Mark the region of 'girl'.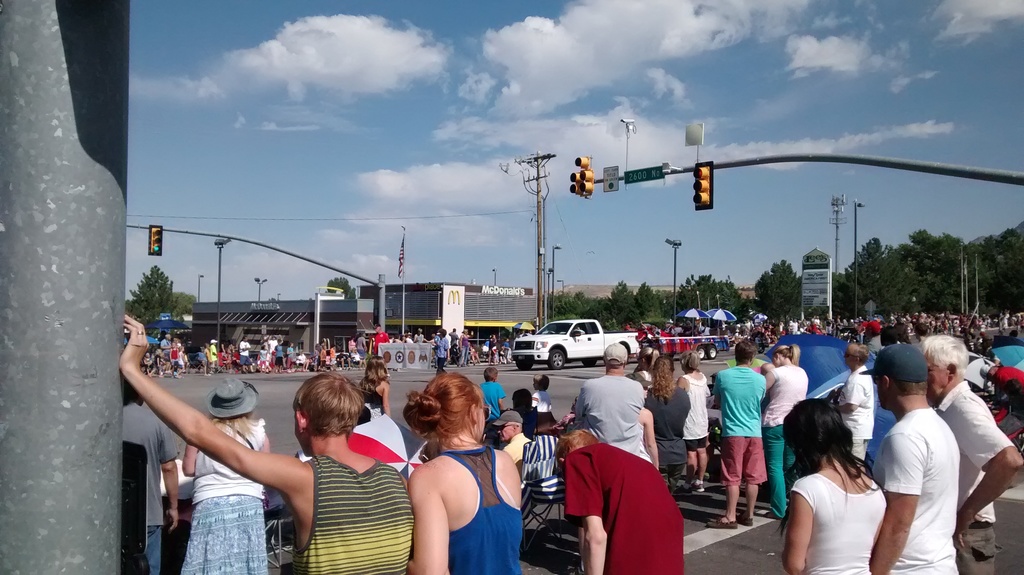
Region: (x1=399, y1=375, x2=522, y2=574).
